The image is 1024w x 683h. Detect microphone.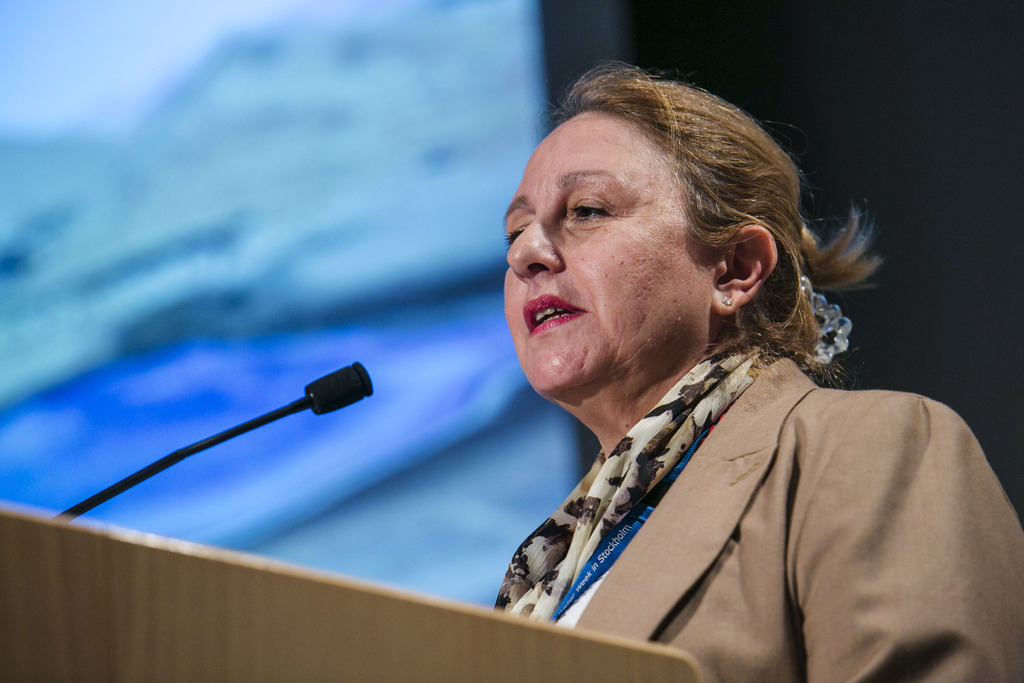
Detection: rect(259, 370, 371, 438).
